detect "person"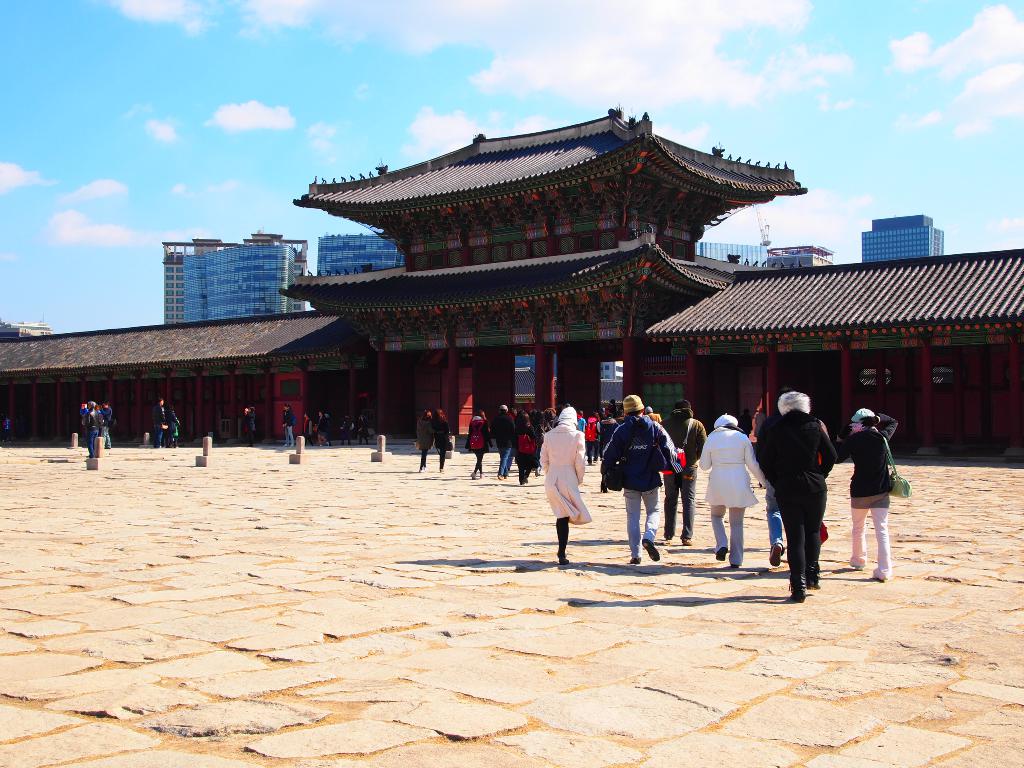
[277,403,297,457]
